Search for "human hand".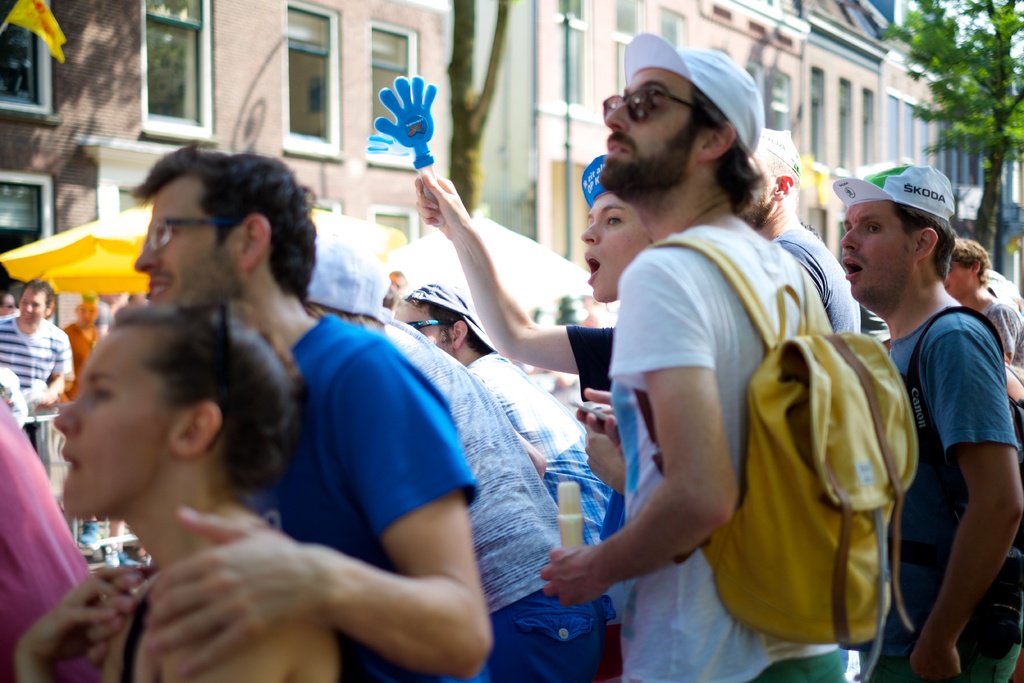
Found at 373/75/438/150.
